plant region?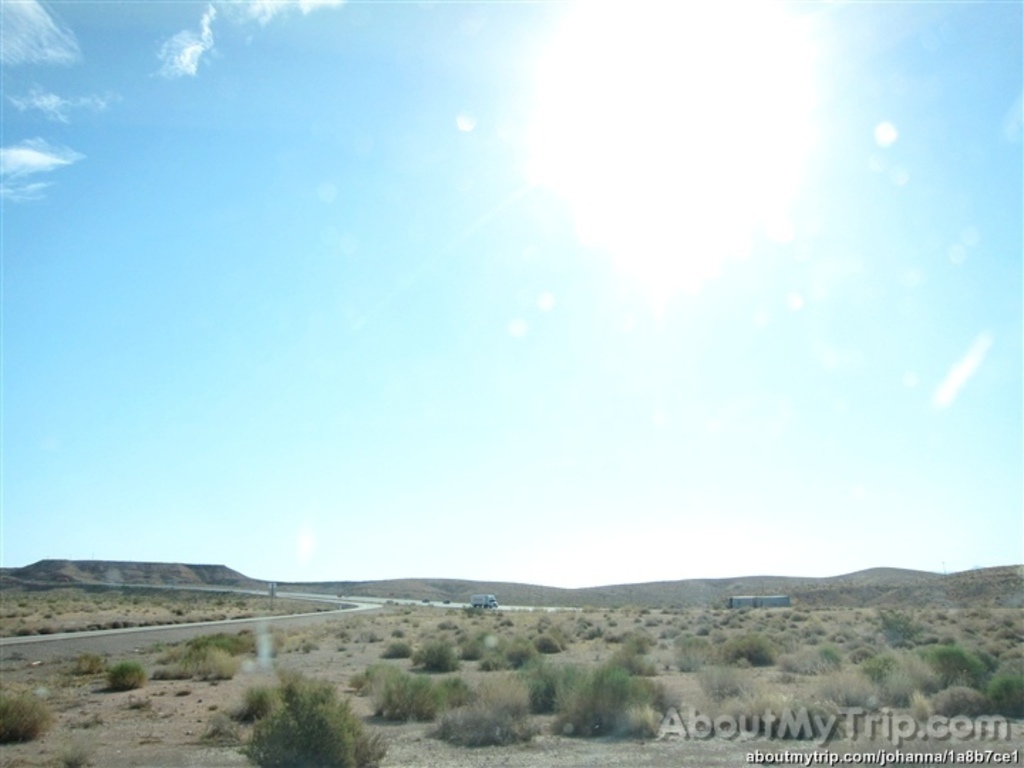
l=357, t=666, r=452, b=725
